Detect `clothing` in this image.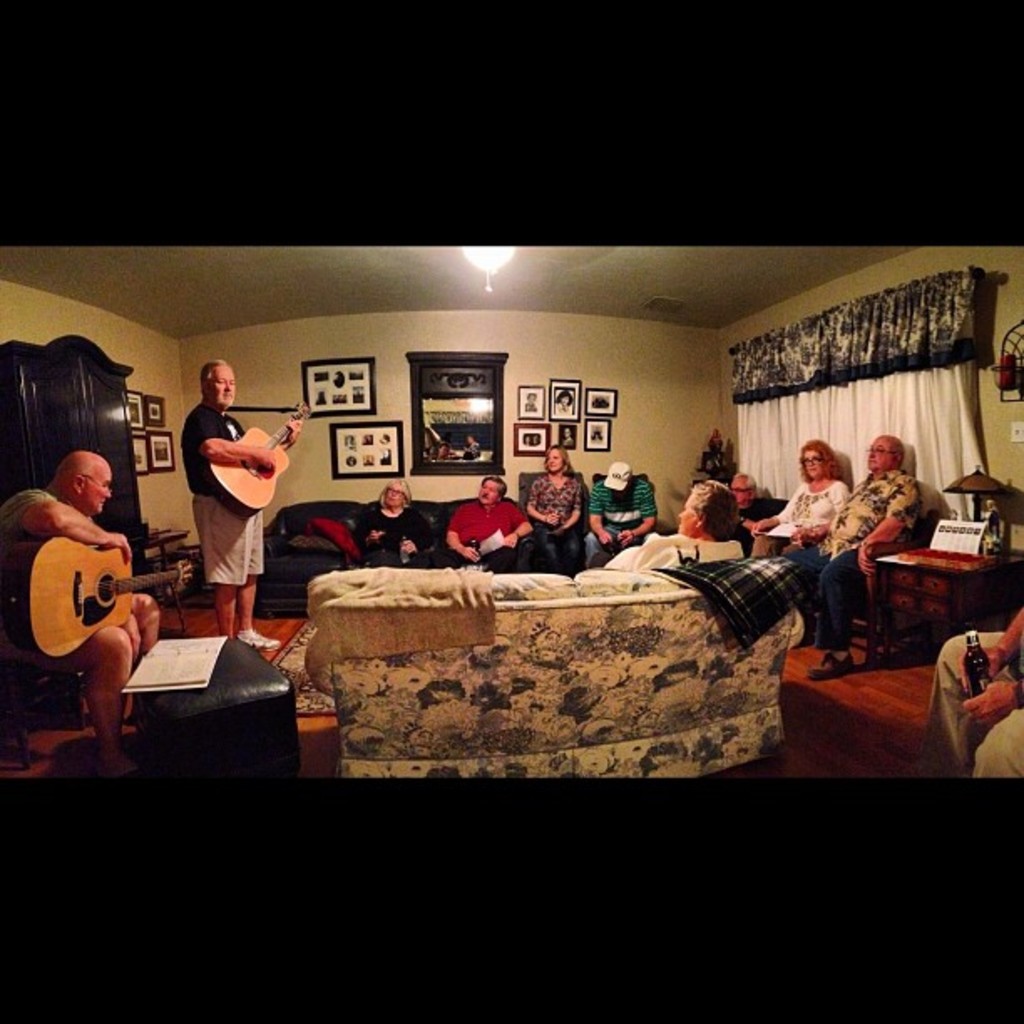
Detection: x1=559, y1=437, x2=572, y2=447.
